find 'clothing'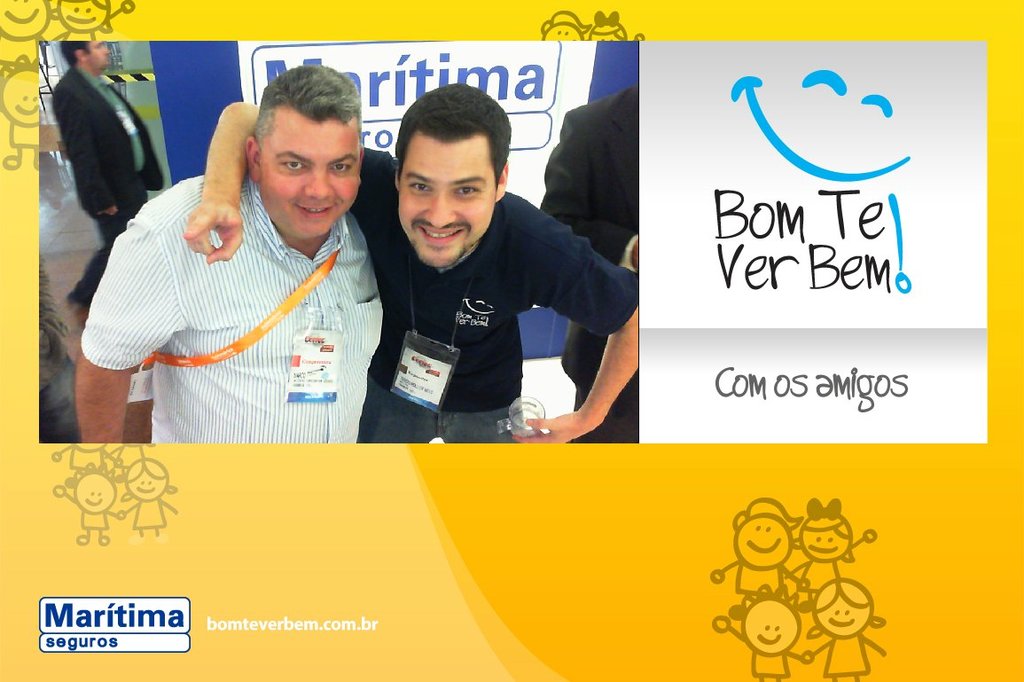
region(97, 165, 387, 435)
